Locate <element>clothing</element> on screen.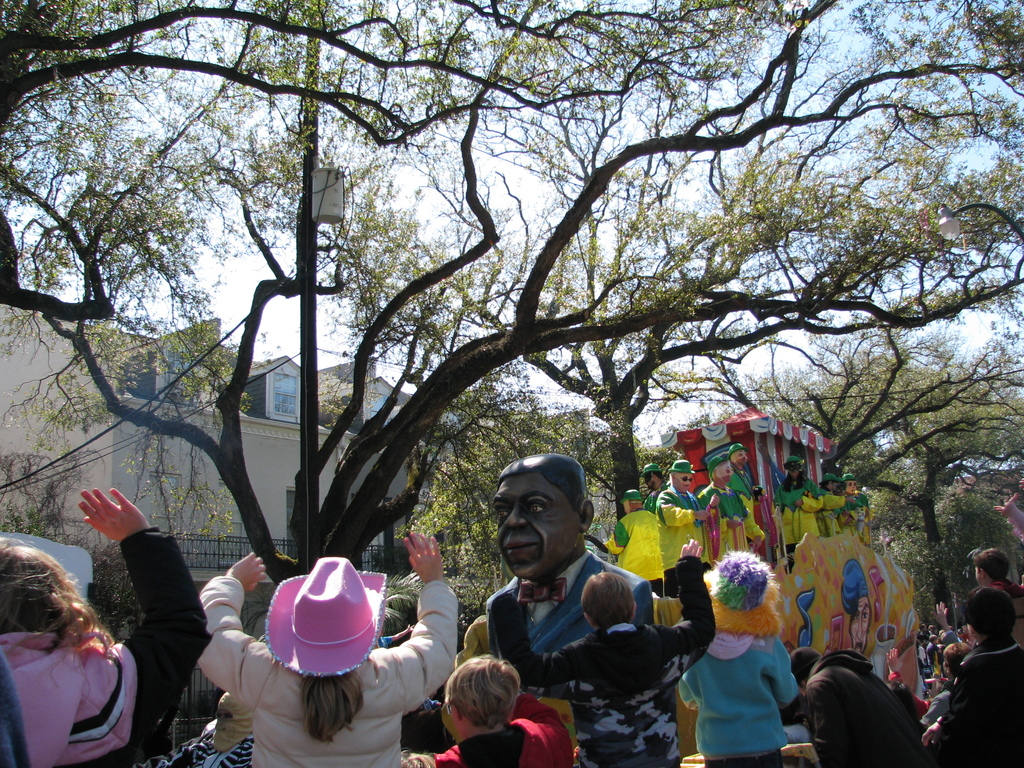
On screen at (427, 696, 572, 767).
